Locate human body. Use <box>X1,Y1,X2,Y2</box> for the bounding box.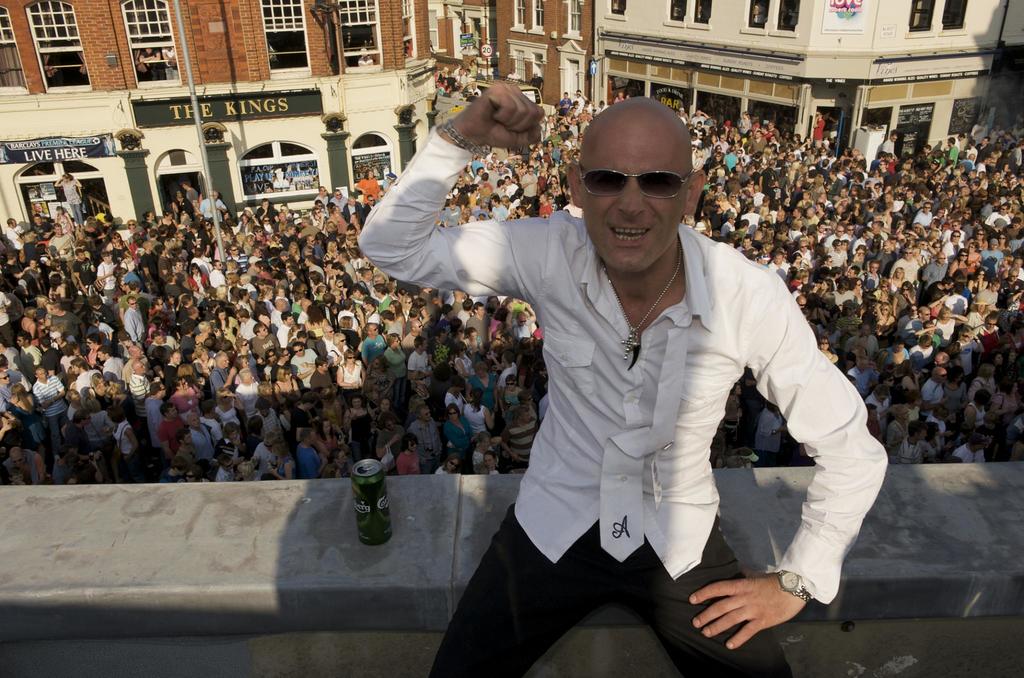
<box>218,303,238,347</box>.
